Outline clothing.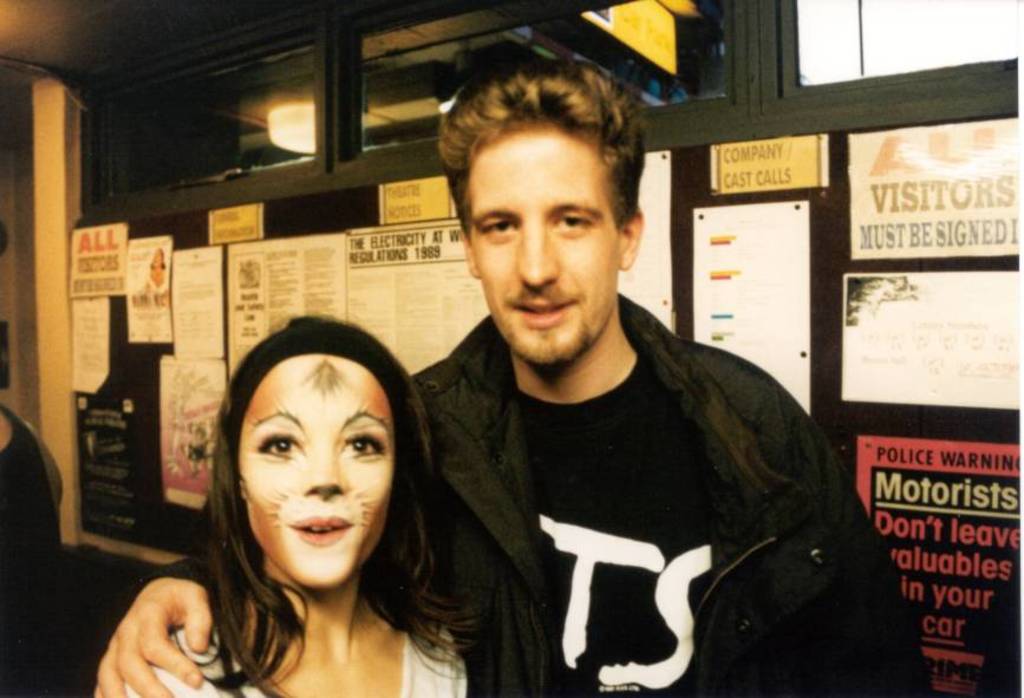
Outline: [left=0, top=406, right=66, bottom=557].
